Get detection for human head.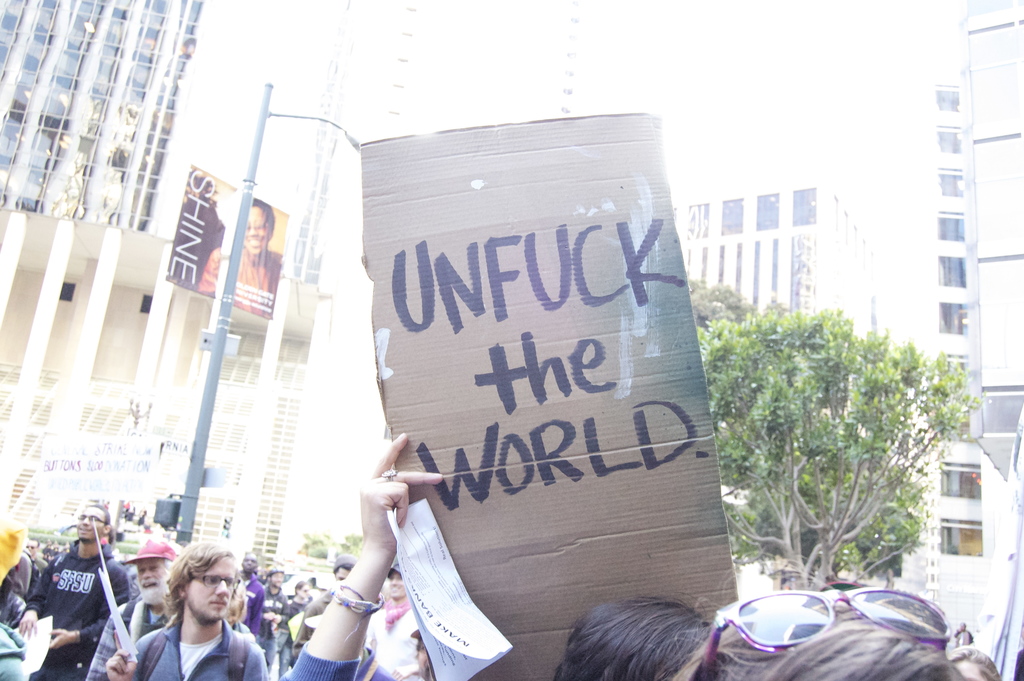
Detection: rect(26, 536, 36, 553).
